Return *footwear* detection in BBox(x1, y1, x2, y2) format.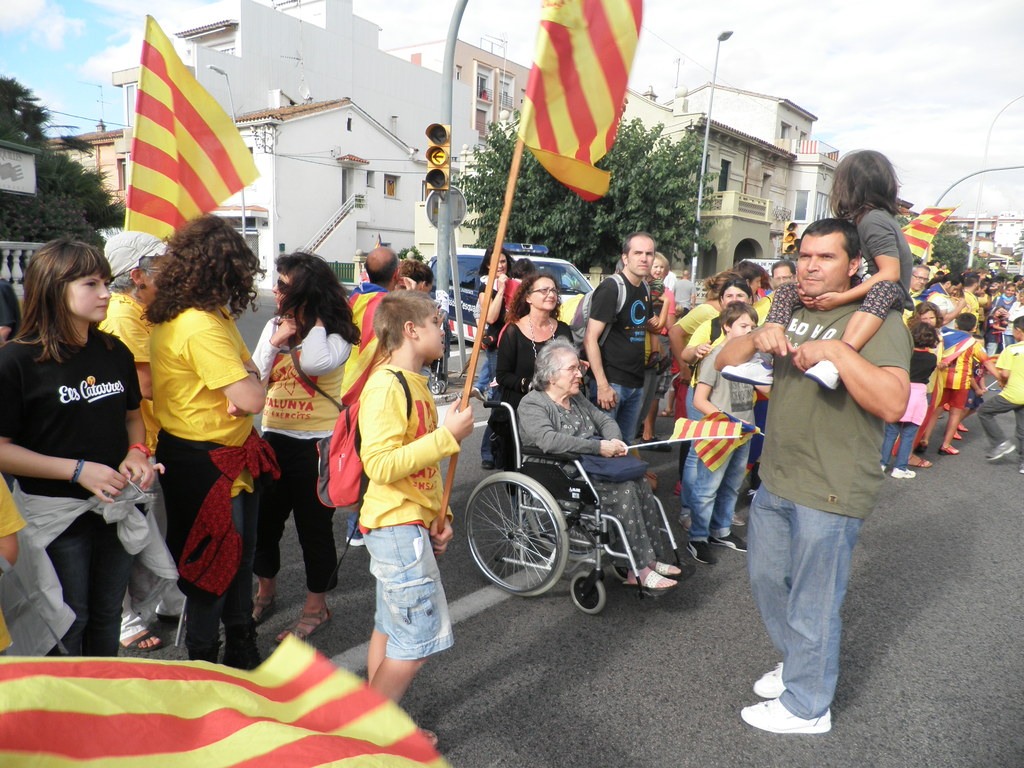
BBox(893, 466, 916, 477).
